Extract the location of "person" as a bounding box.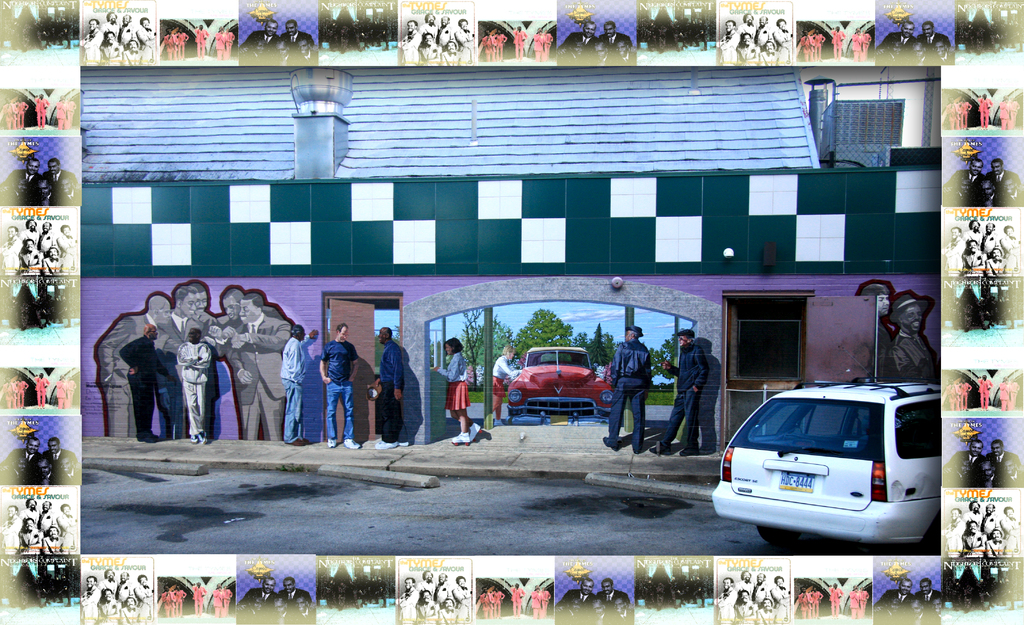
region(598, 329, 650, 457).
